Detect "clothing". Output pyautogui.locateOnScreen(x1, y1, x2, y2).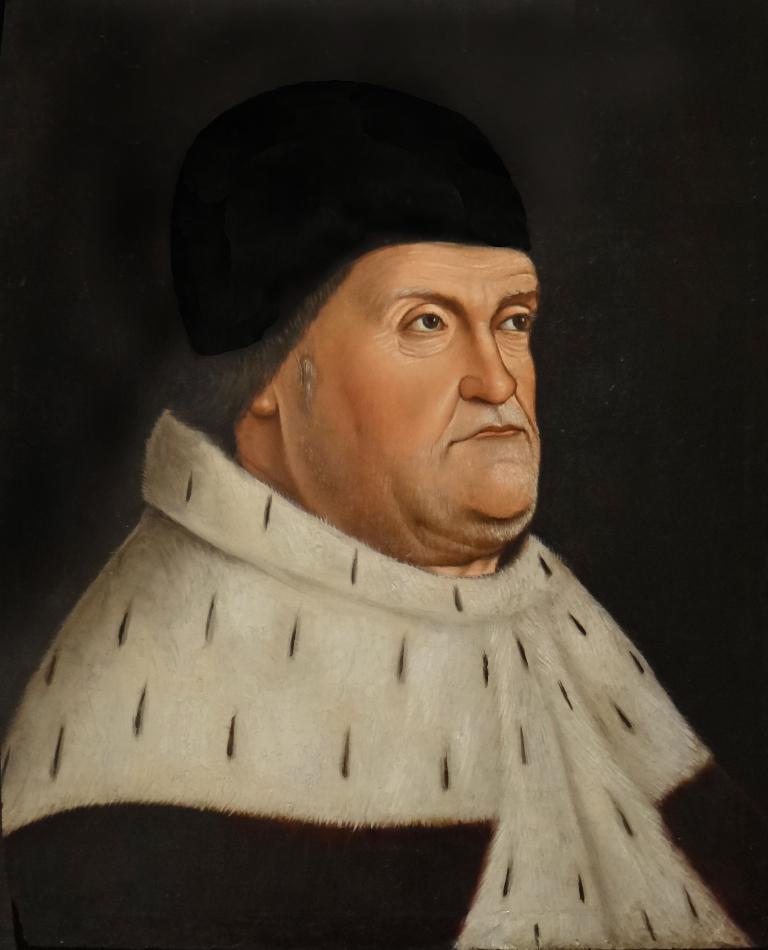
pyautogui.locateOnScreen(168, 74, 548, 429).
